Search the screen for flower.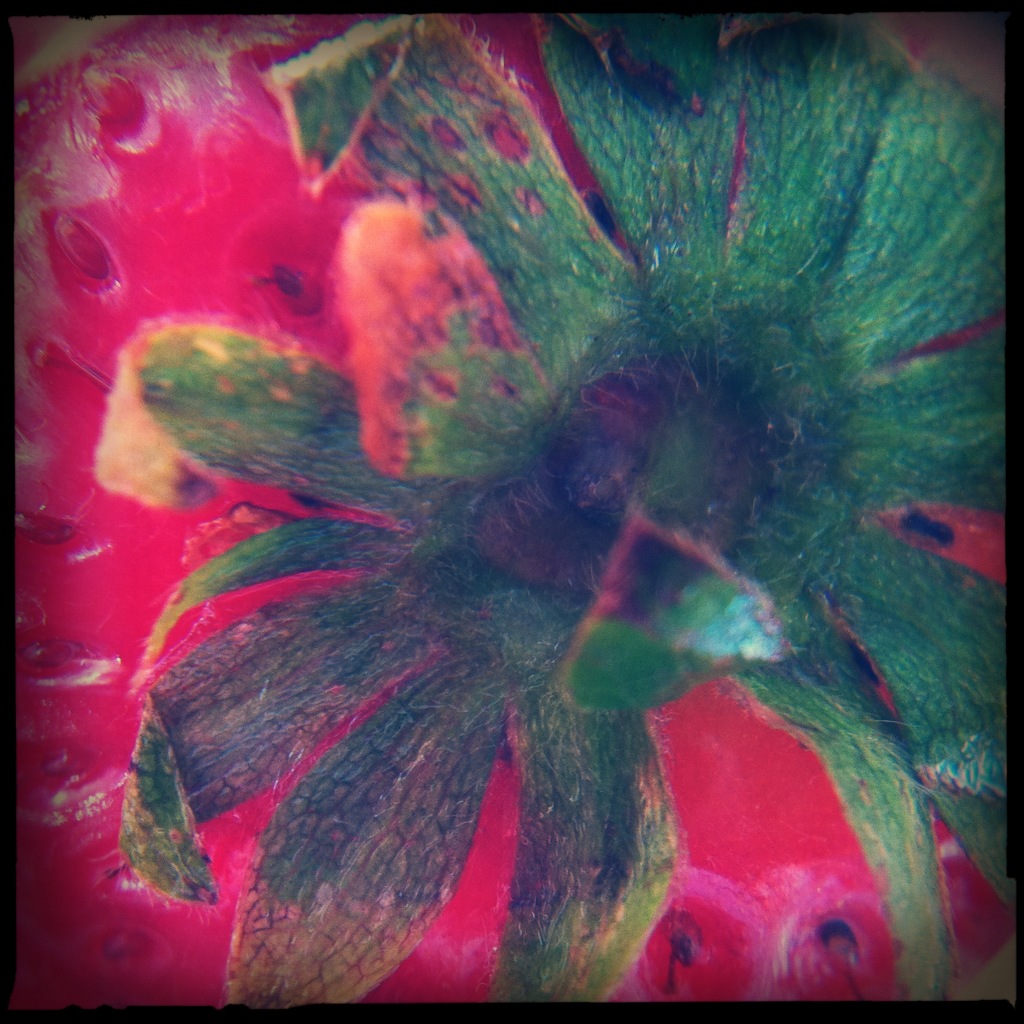
Found at 22, 20, 973, 987.
